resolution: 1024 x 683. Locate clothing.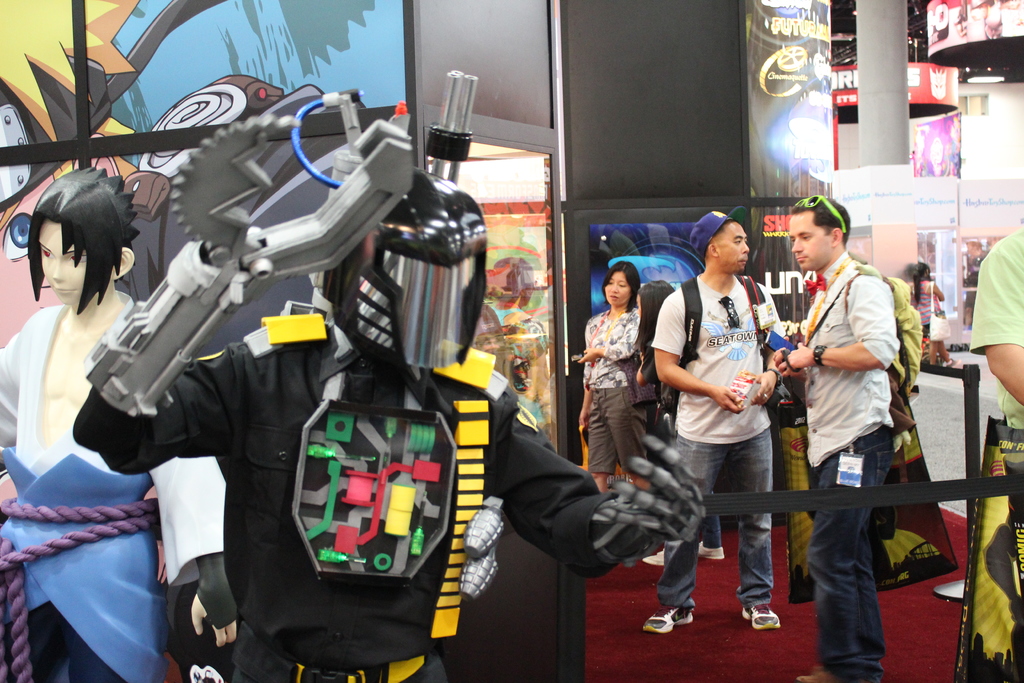
[x1=58, y1=250, x2=656, y2=682].
